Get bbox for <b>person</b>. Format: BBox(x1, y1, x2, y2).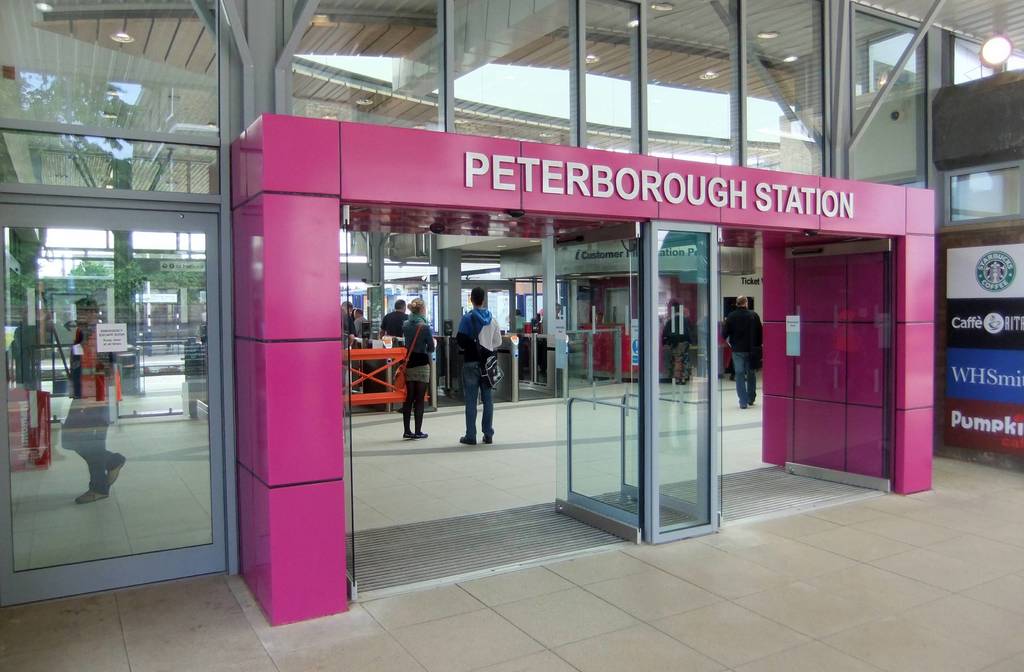
BBox(61, 298, 125, 502).
